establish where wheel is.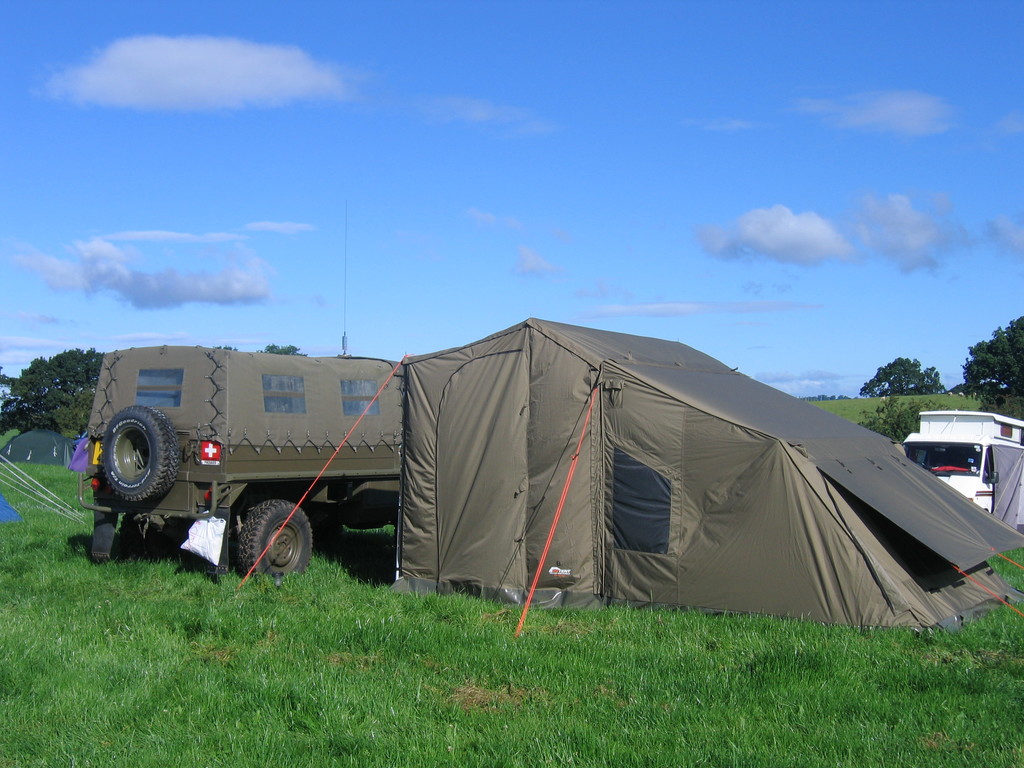
Established at (238, 499, 314, 580).
